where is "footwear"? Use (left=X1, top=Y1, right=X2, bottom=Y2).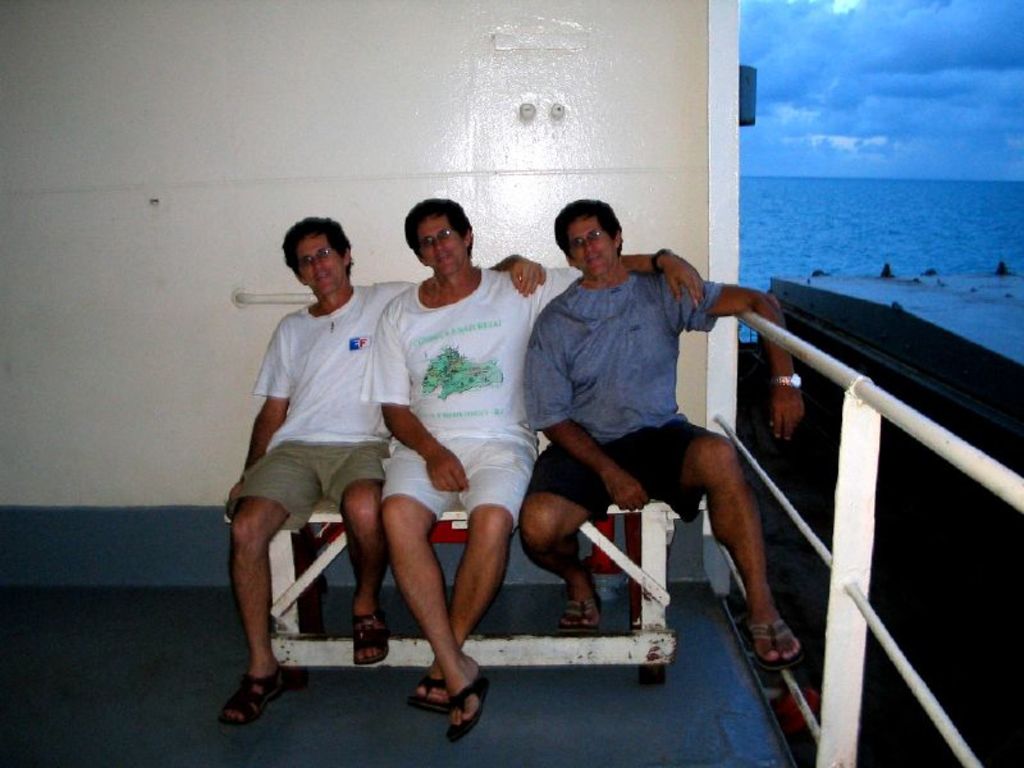
(left=351, top=598, right=390, bottom=664).
